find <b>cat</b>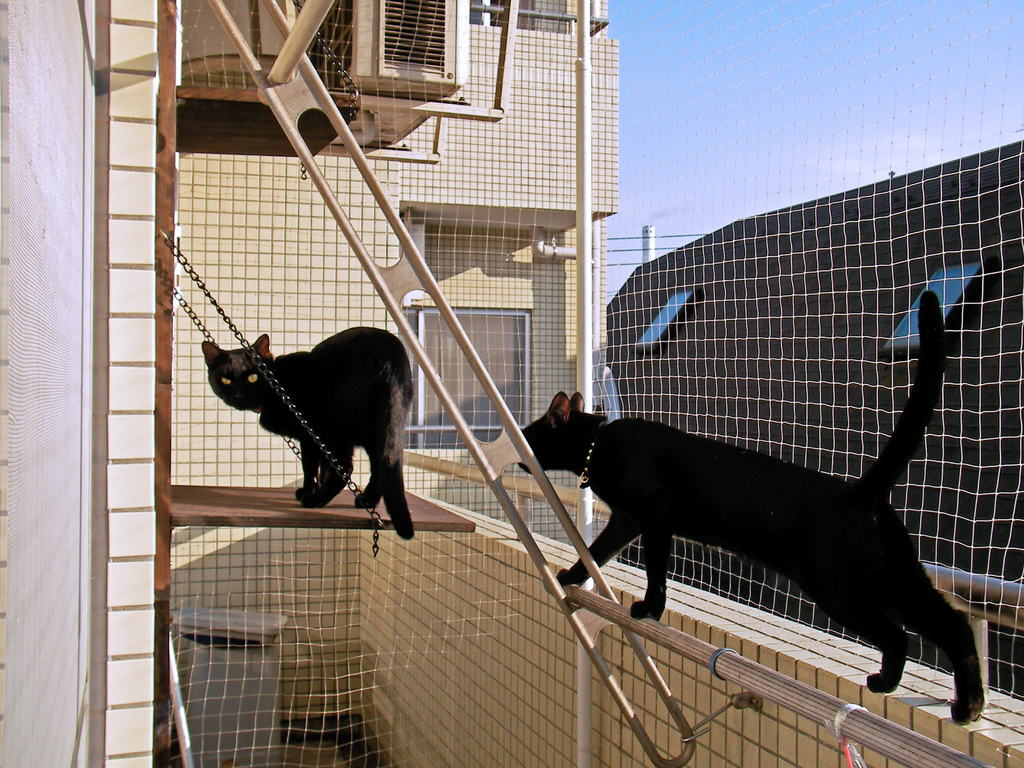
bbox=(509, 284, 986, 733)
